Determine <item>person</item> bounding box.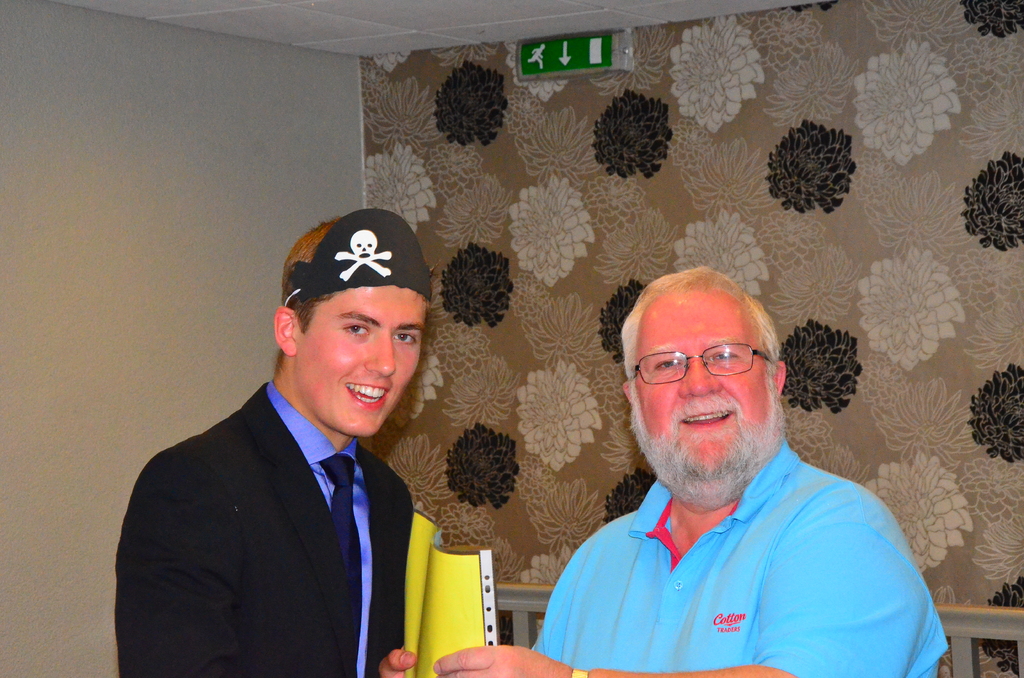
Determined: [left=508, top=283, right=972, bottom=677].
